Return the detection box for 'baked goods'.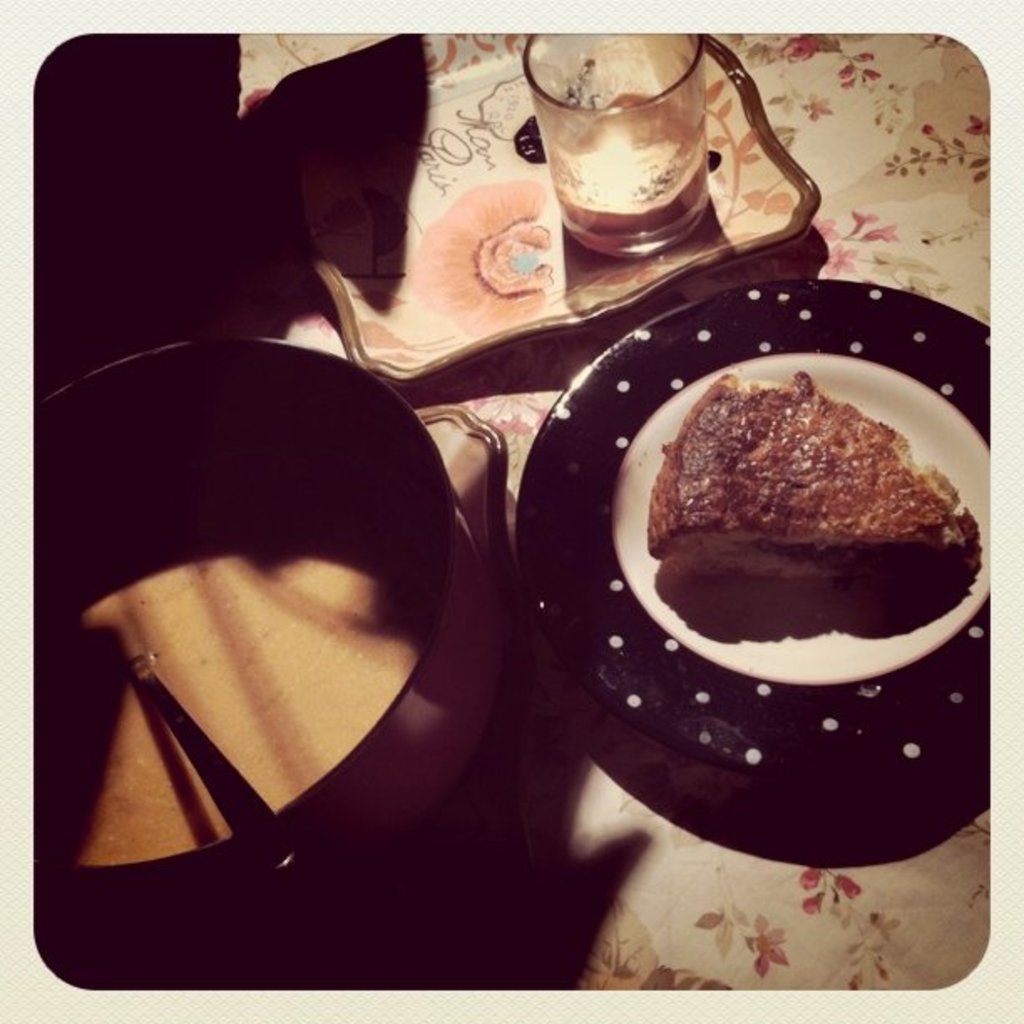
BBox(644, 358, 997, 587).
